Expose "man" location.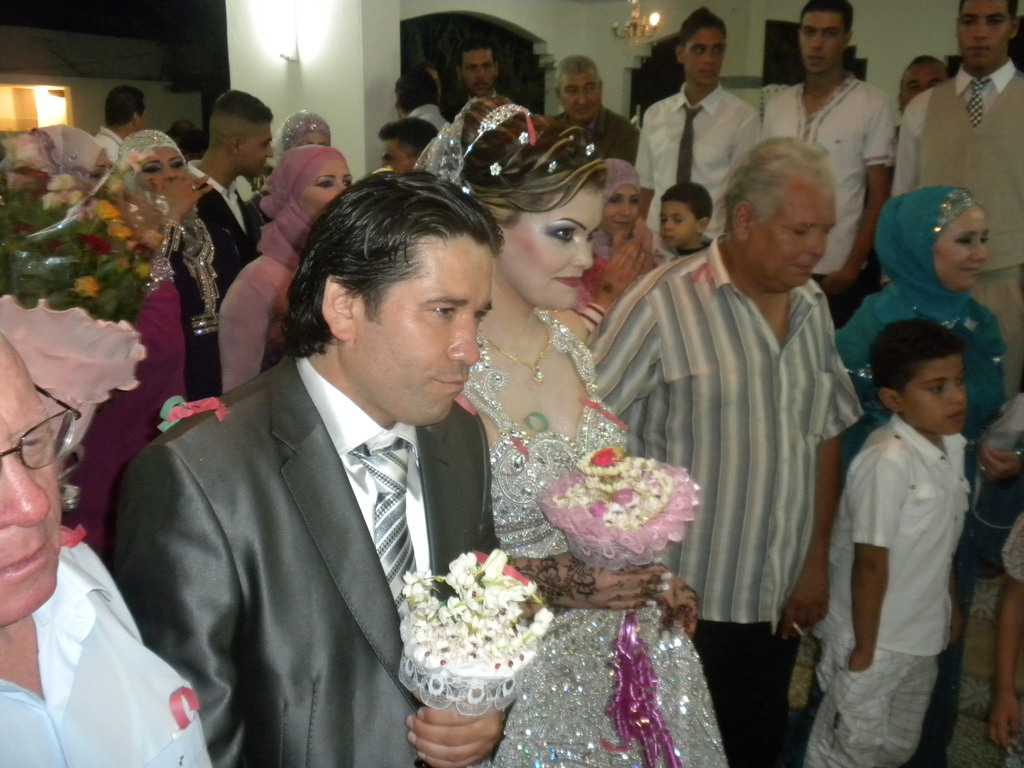
Exposed at [378, 120, 441, 170].
